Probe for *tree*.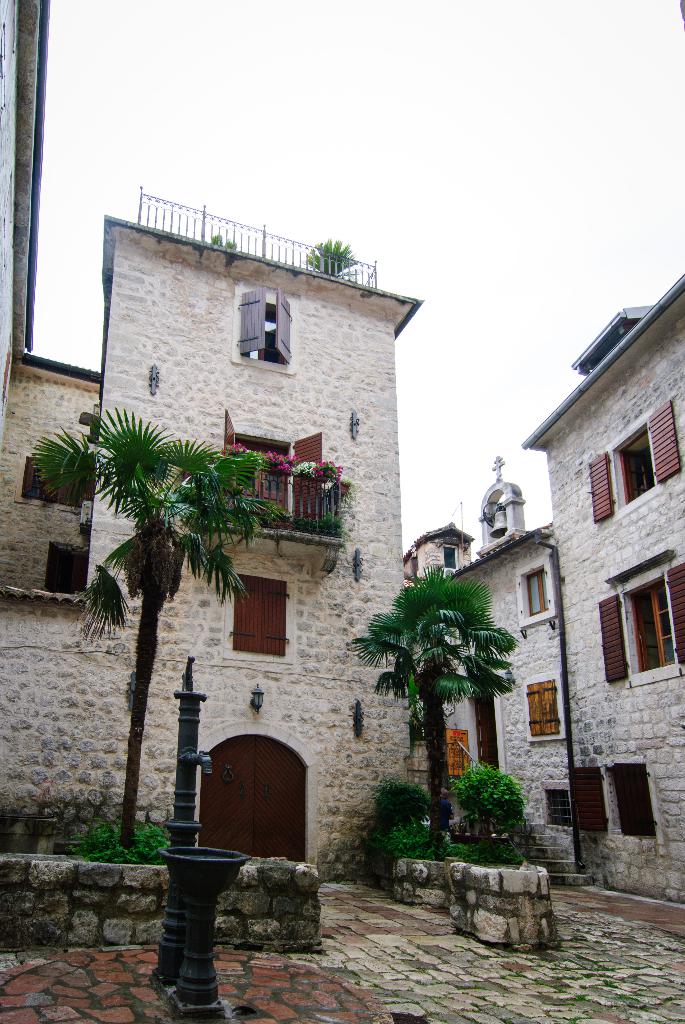
Probe result: (353,570,519,851).
